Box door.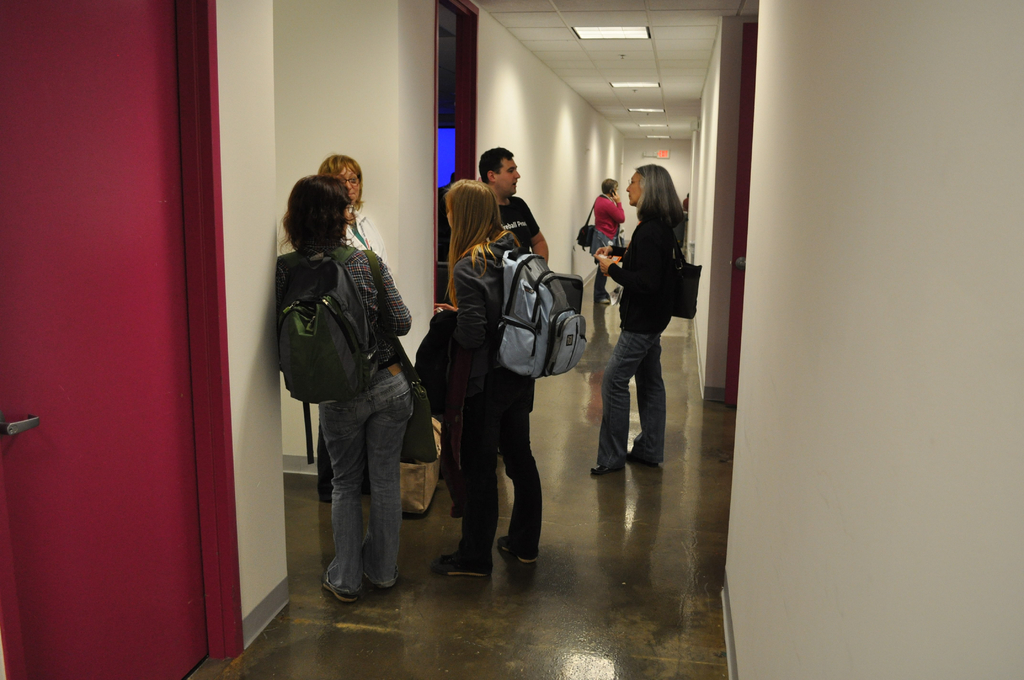
left=38, top=17, right=236, bottom=660.
